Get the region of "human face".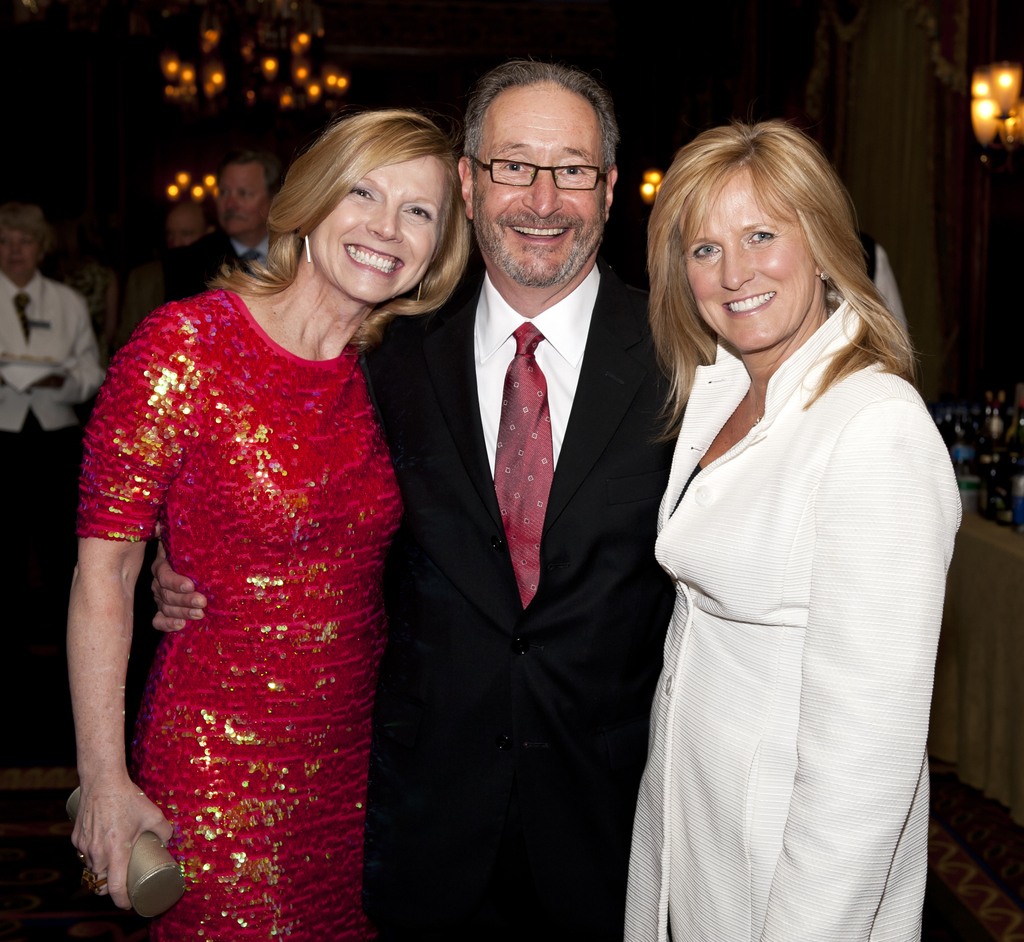
x1=0, y1=227, x2=43, y2=279.
